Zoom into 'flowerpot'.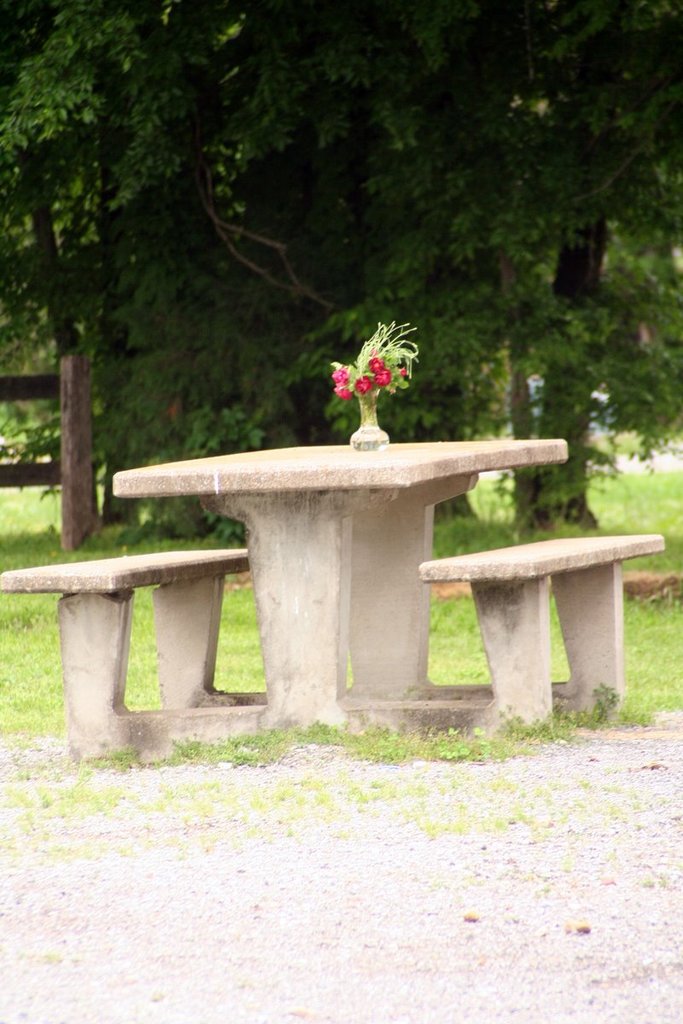
Zoom target: {"left": 350, "top": 393, "right": 390, "bottom": 454}.
